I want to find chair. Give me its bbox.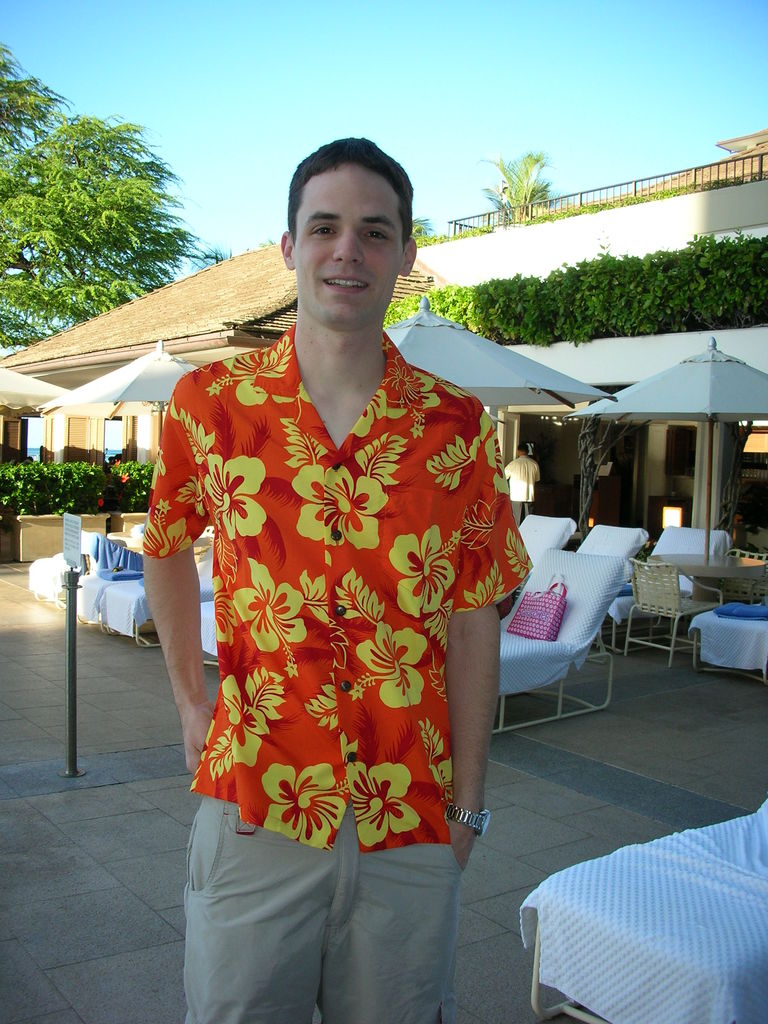
box=[490, 547, 627, 735].
